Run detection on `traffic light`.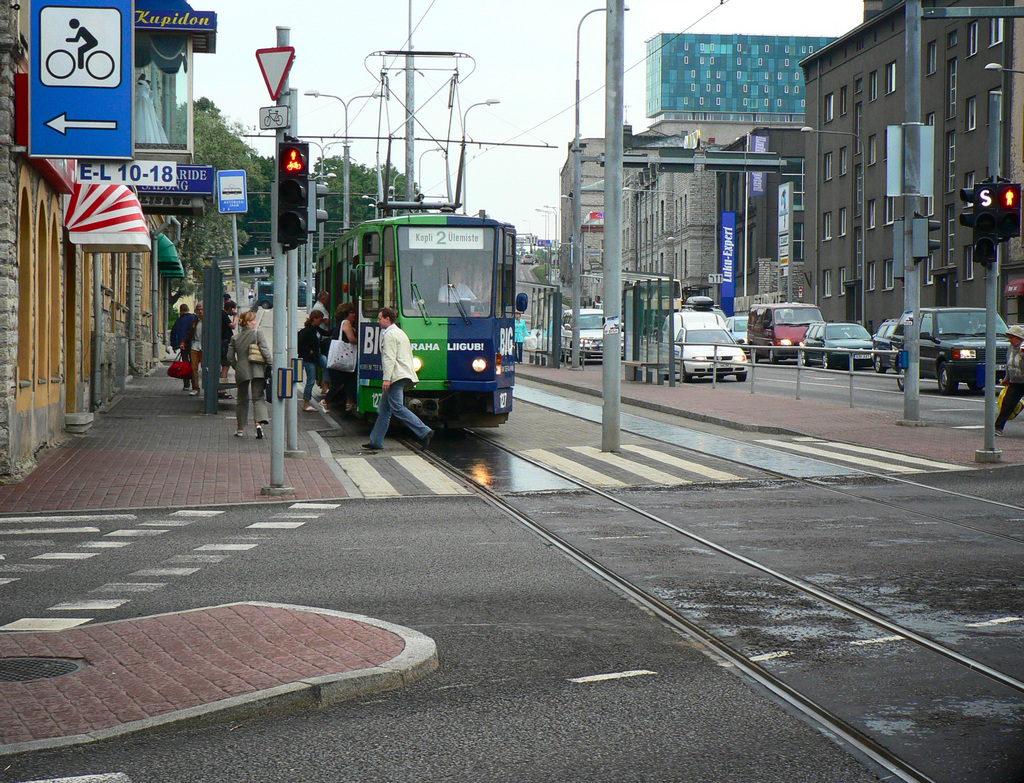
Result: box=[313, 179, 328, 234].
